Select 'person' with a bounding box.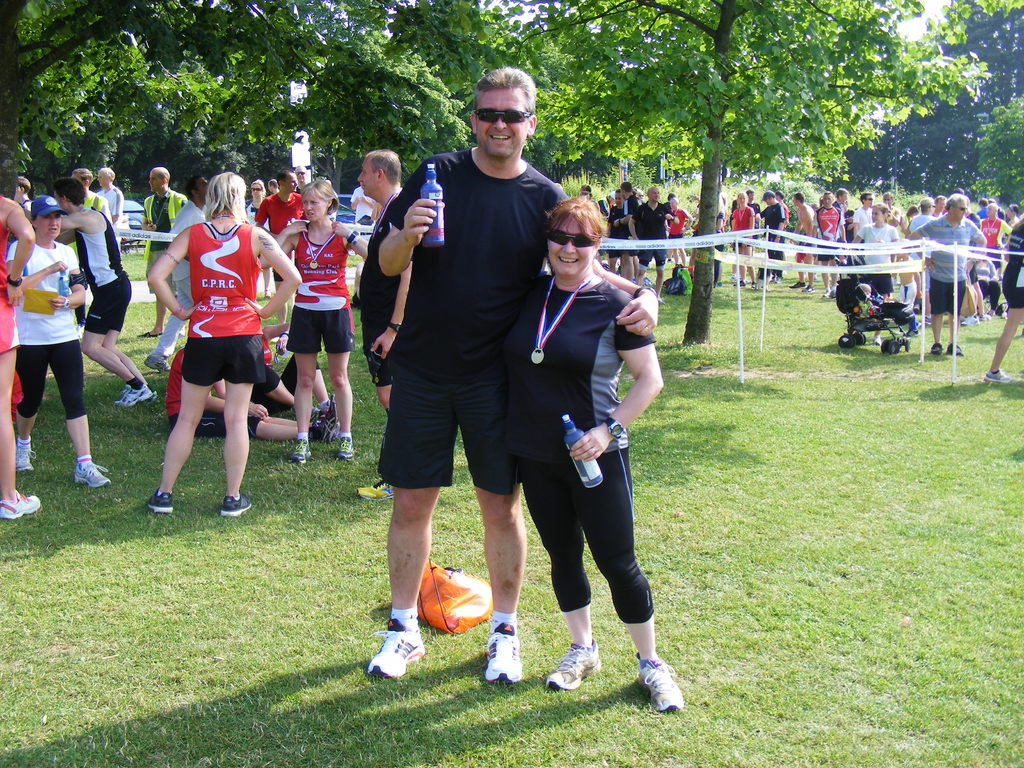
pyautogui.locateOnScreen(374, 60, 666, 682).
